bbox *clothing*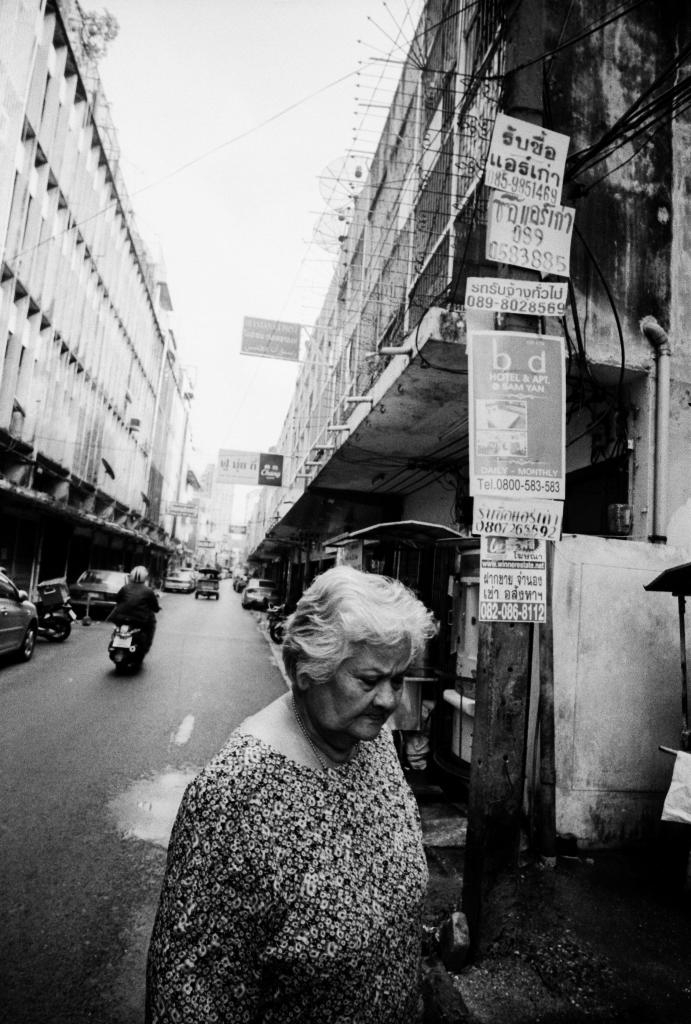
<box>107,588,165,653</box>
